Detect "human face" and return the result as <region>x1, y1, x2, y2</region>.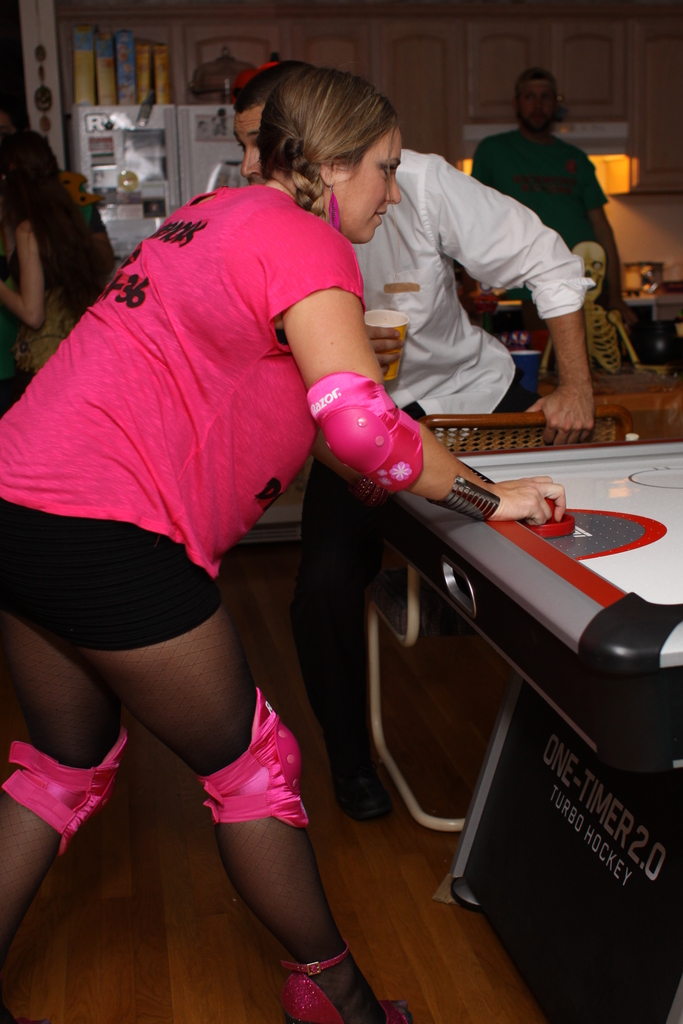
<region>344, 128, 405, 243</region>.
